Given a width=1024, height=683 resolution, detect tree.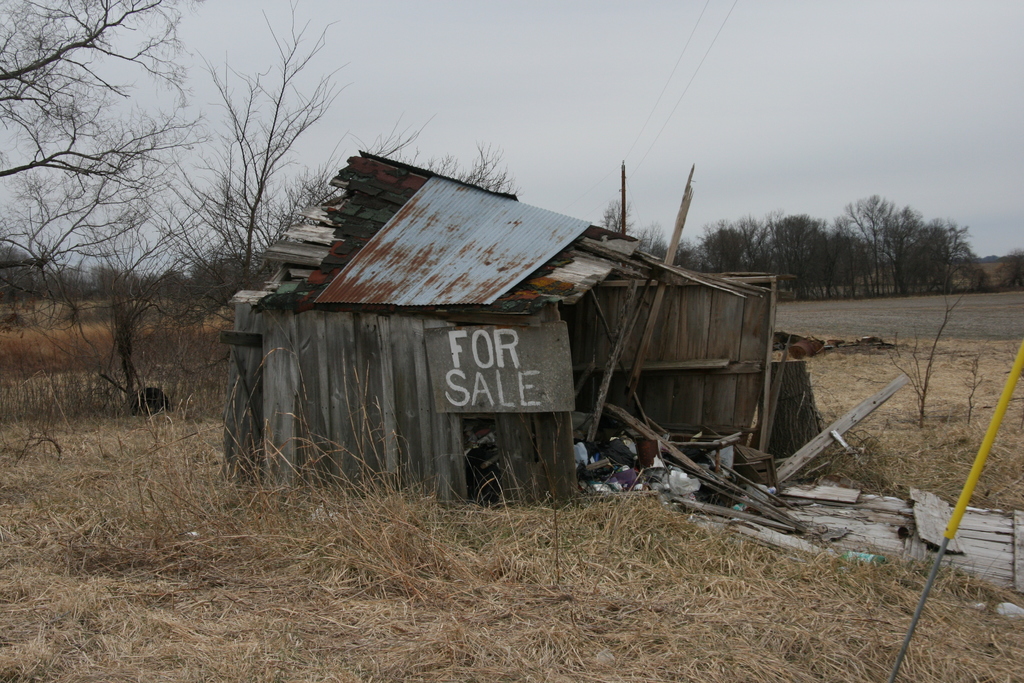
812/217/881/302.
